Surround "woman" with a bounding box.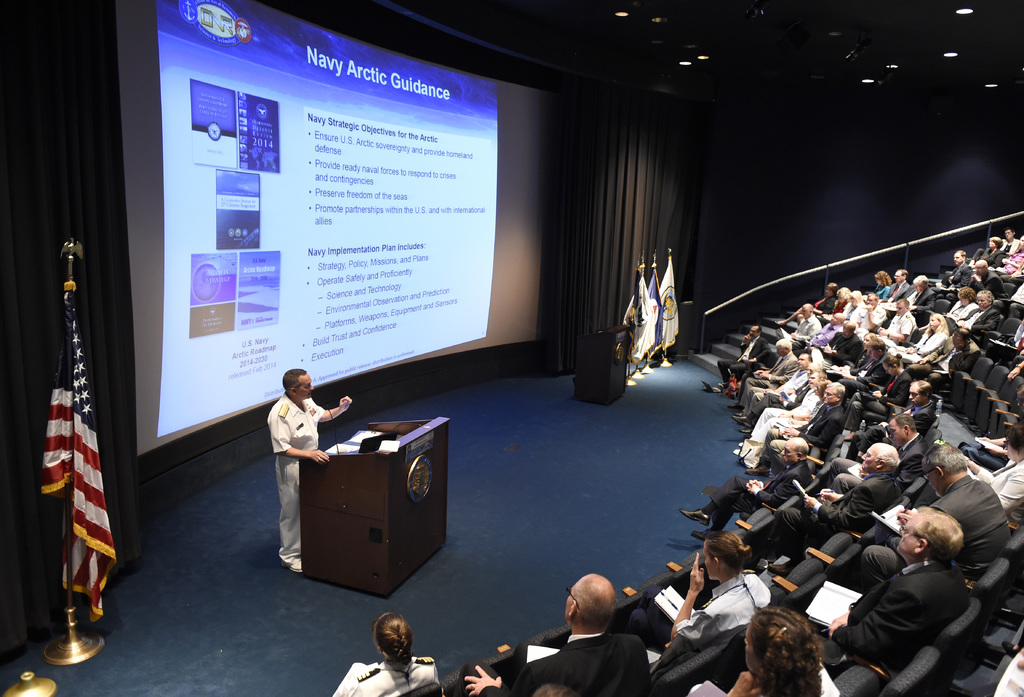
[x1=822, y1=287, x2=852, y2=324].
